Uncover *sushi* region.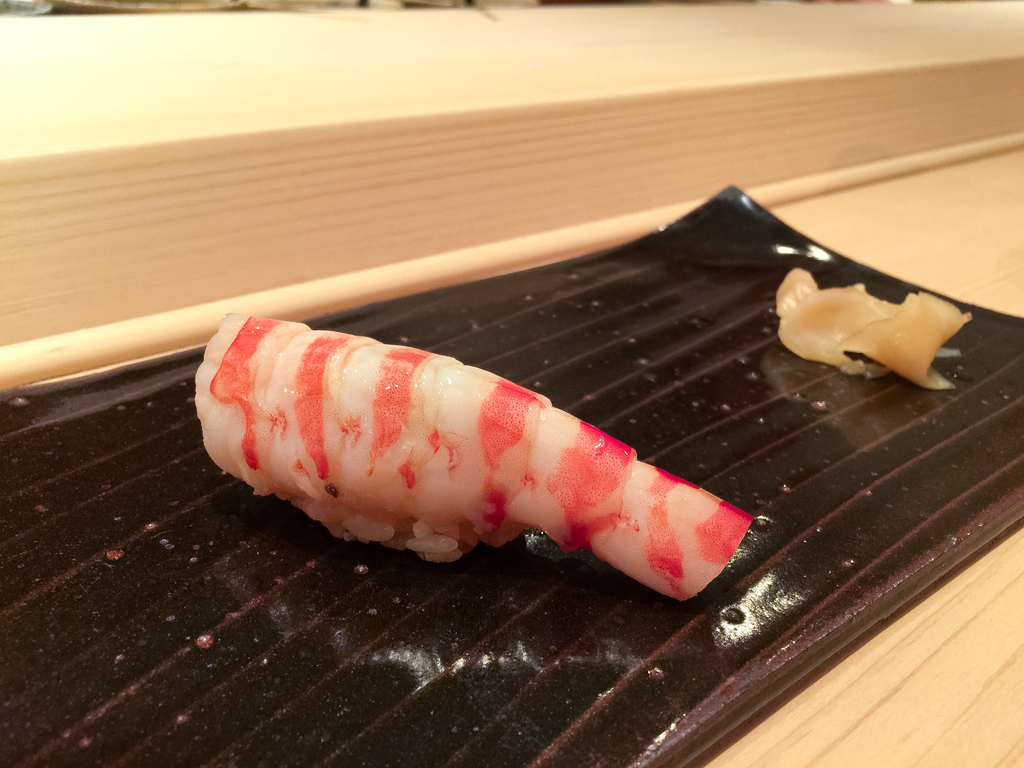
Uncovered: box(196, 313, 754, 600).
